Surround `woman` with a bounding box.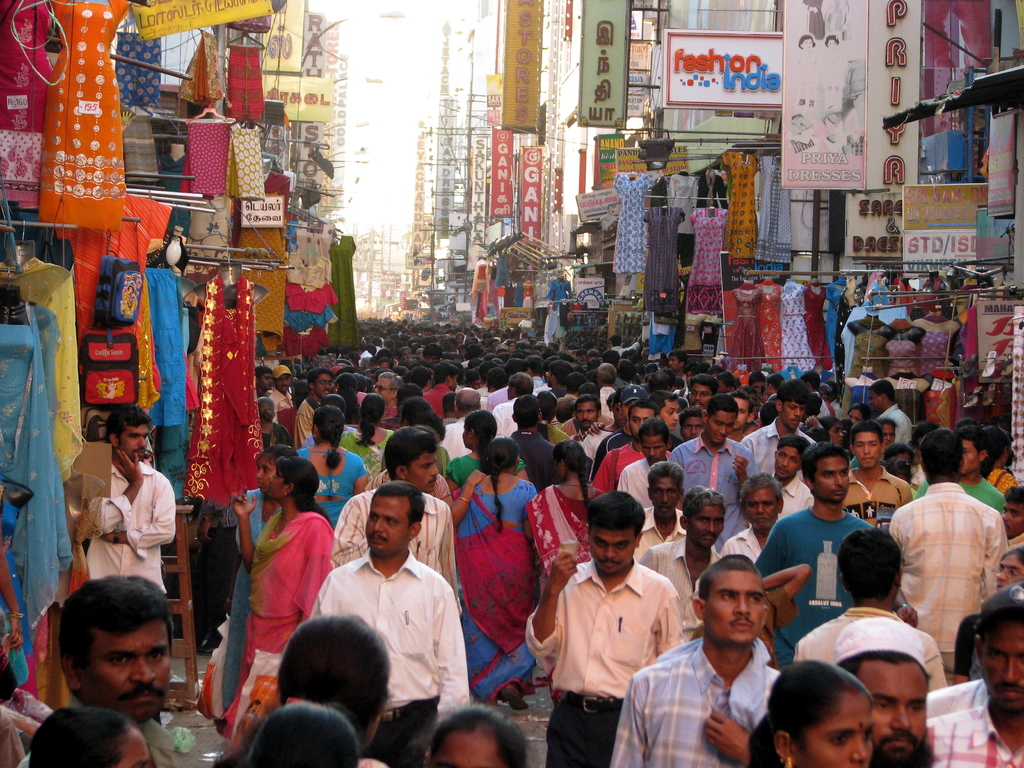
<box>445,412,525,492</box>.
